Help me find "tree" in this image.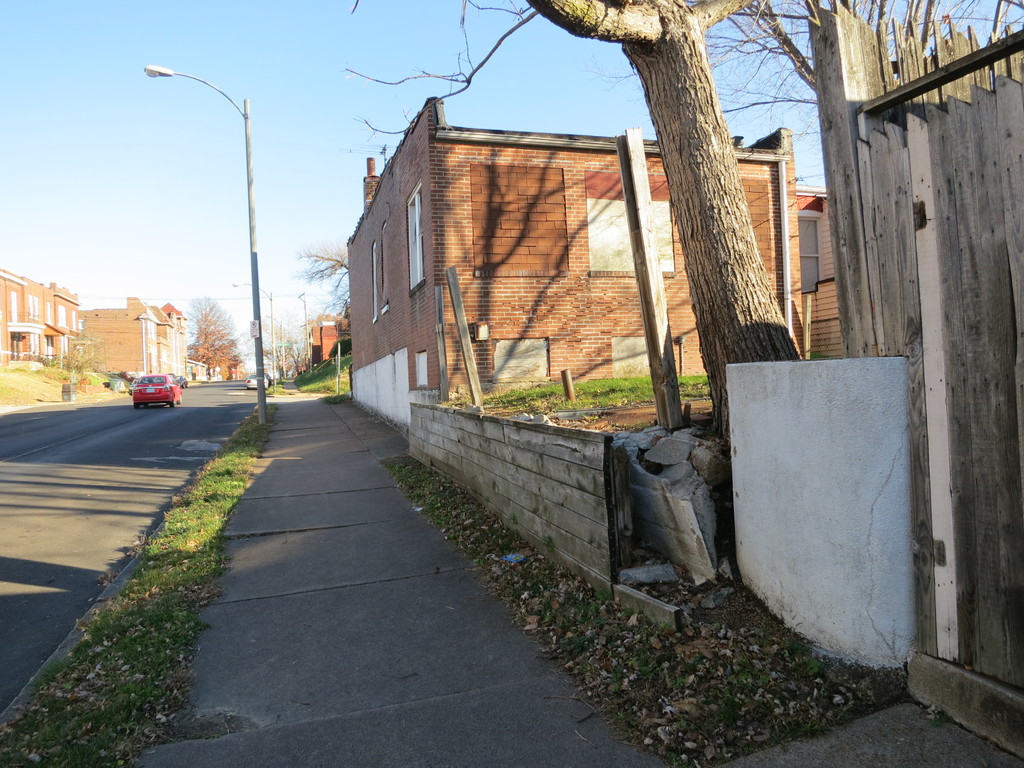
Found it: (left=342, top=0, right=1023, bottom=481).
